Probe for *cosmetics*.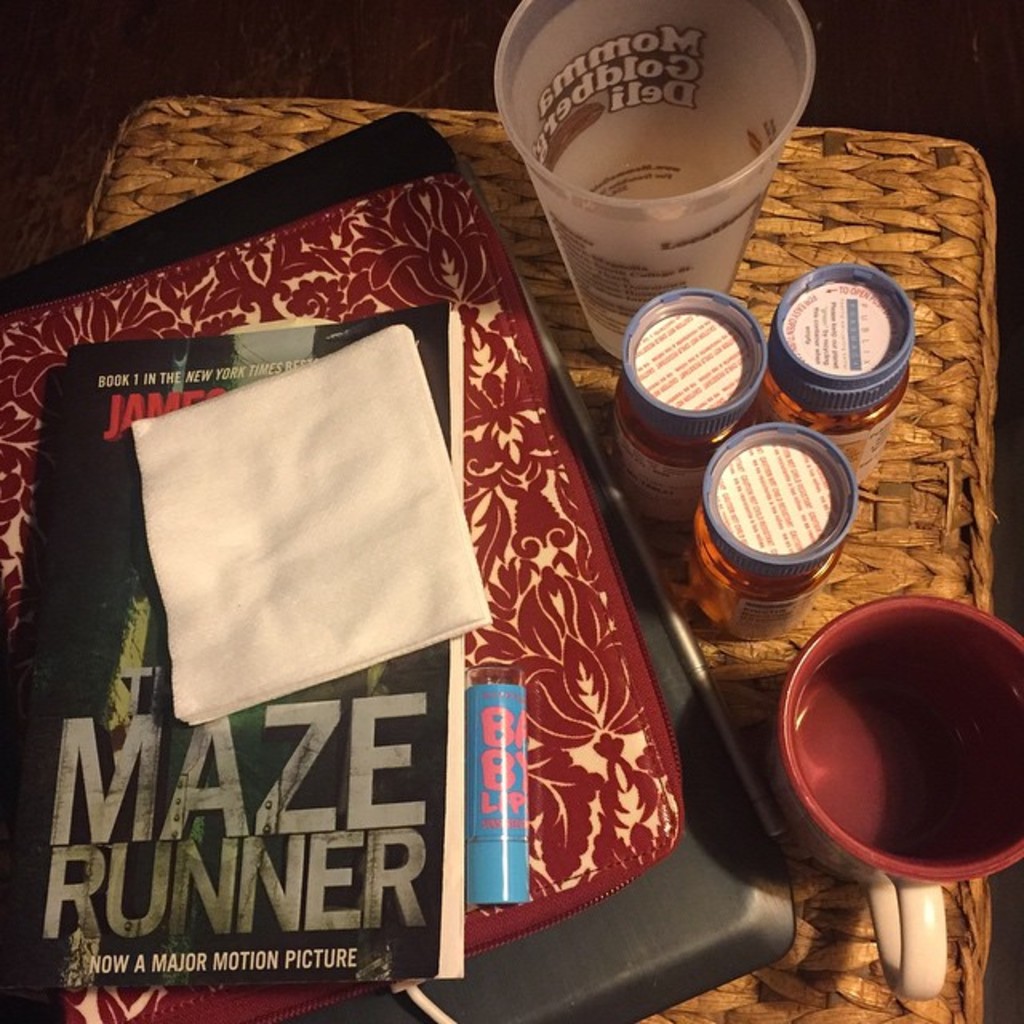
Probe result: 666/422/869/643.
